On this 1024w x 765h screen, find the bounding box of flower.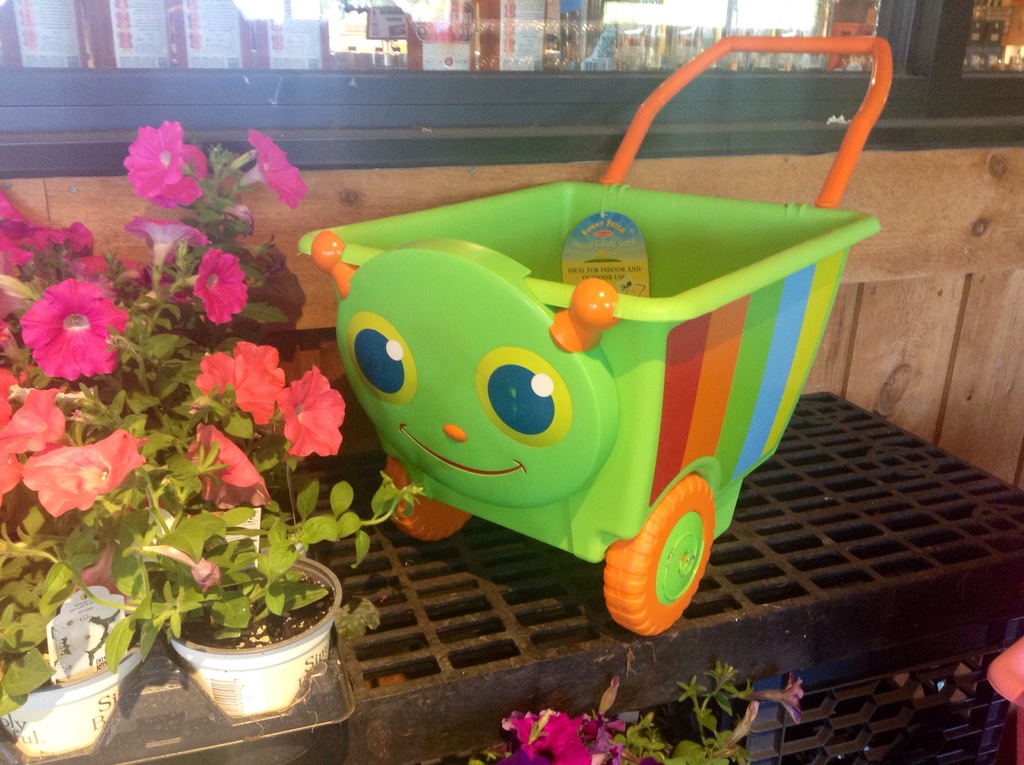
Bounding box: {"x1": 285, "y1": 364, "x2": 347, "y2": 458}.
